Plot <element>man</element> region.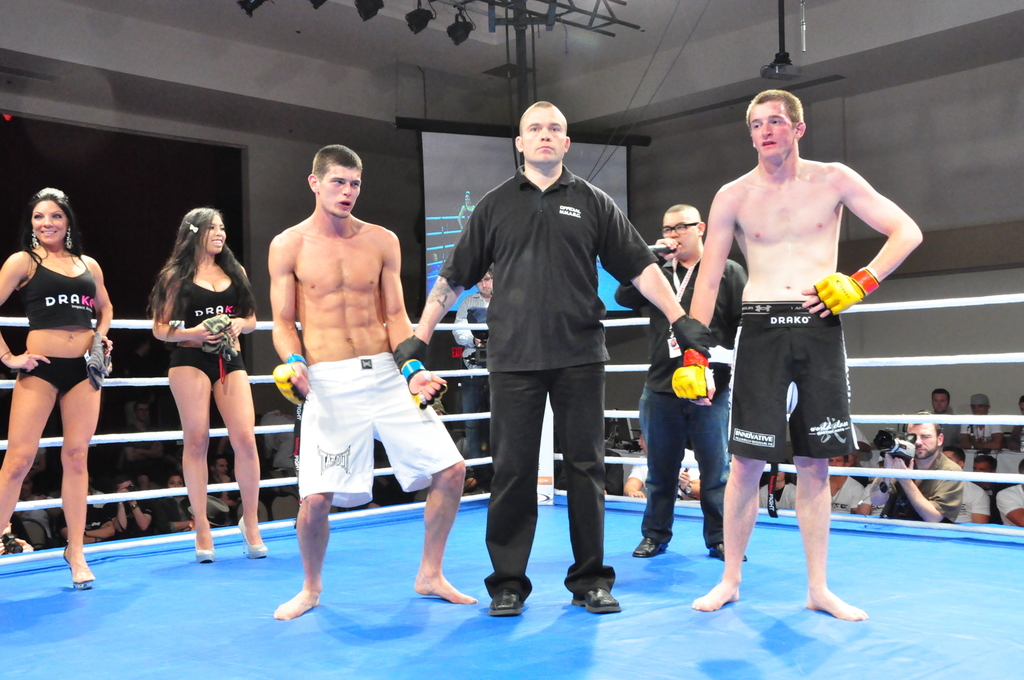
Plotted at 279,144,480,616.
